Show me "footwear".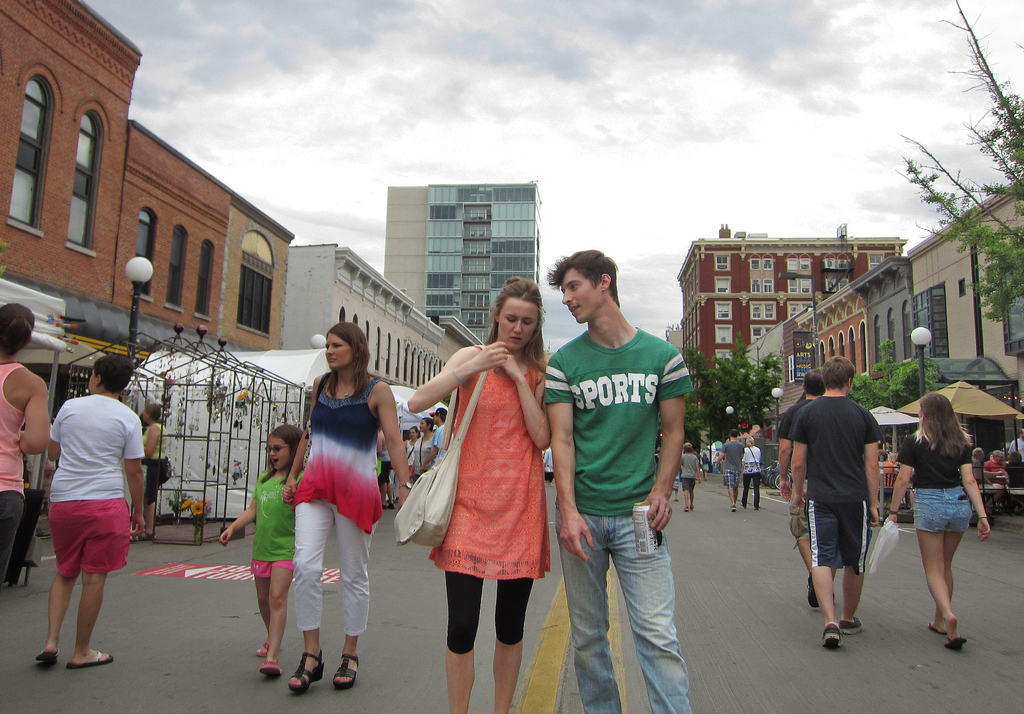
"footwear" is here: detection(925, 622, 947, 632).
